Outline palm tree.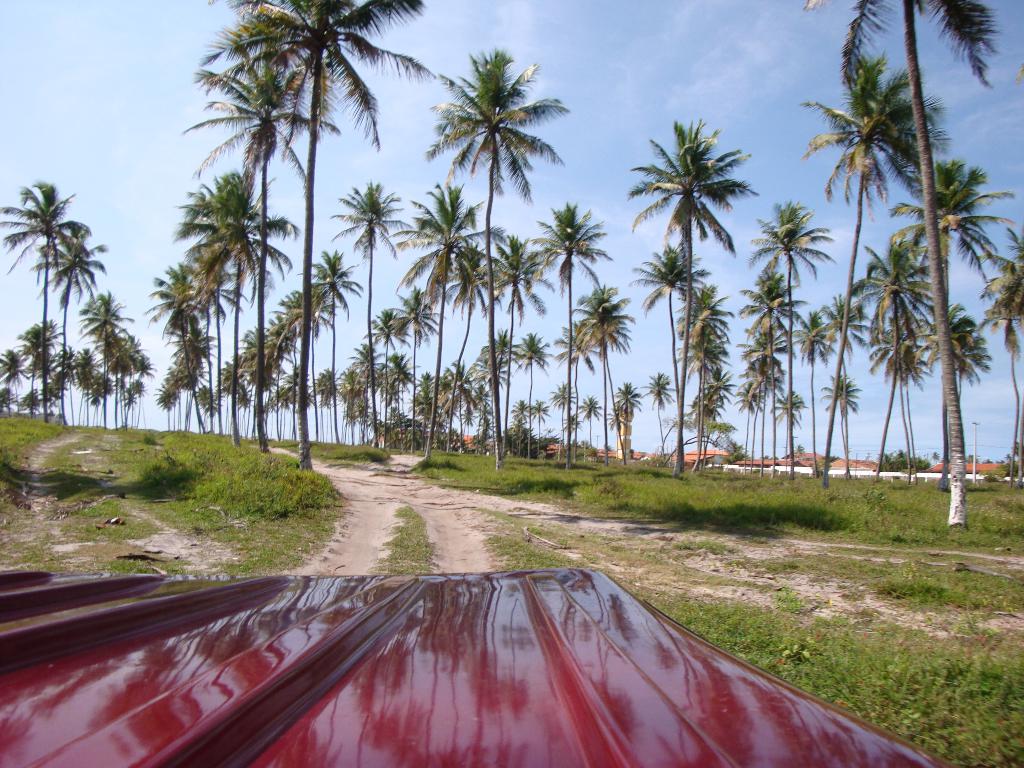
Outline: [x1=476, y1=335, x2=519, y2=435].
